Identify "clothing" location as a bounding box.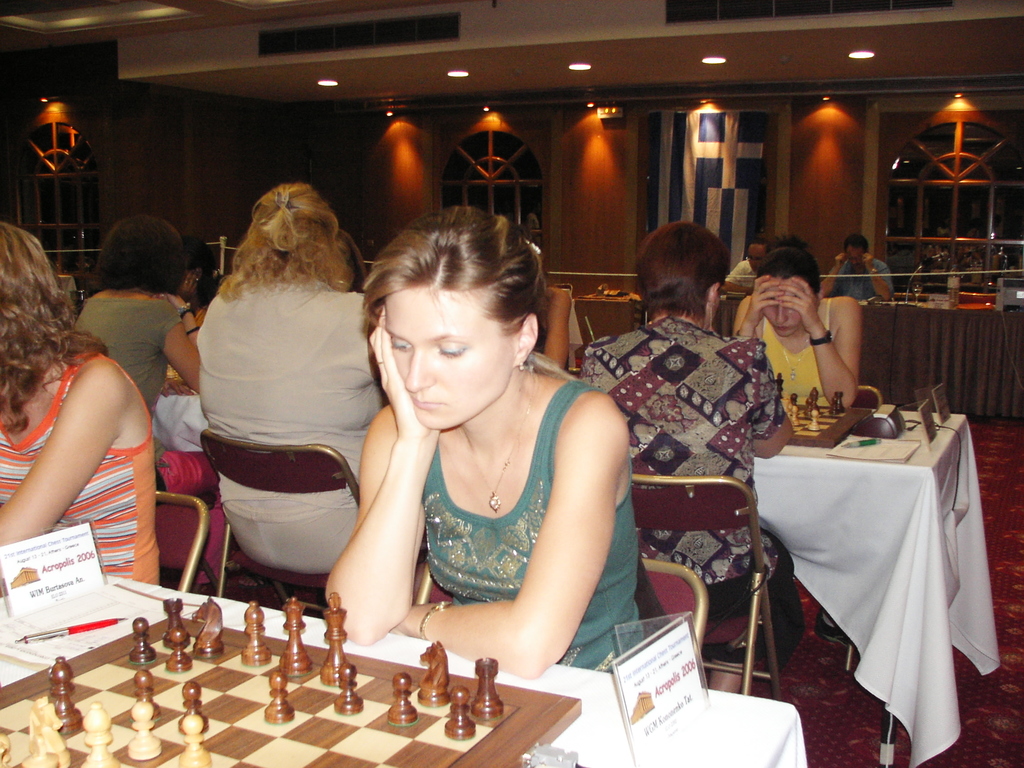
box(826, 248, 895, 307).
